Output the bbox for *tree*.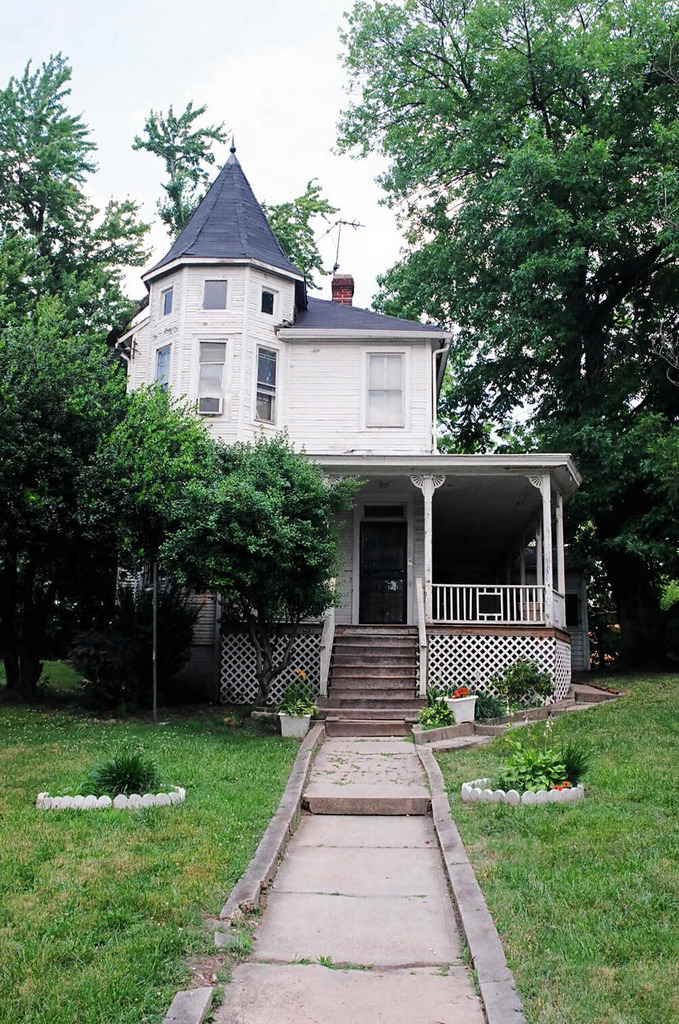
[323, 4, 678, 680].
